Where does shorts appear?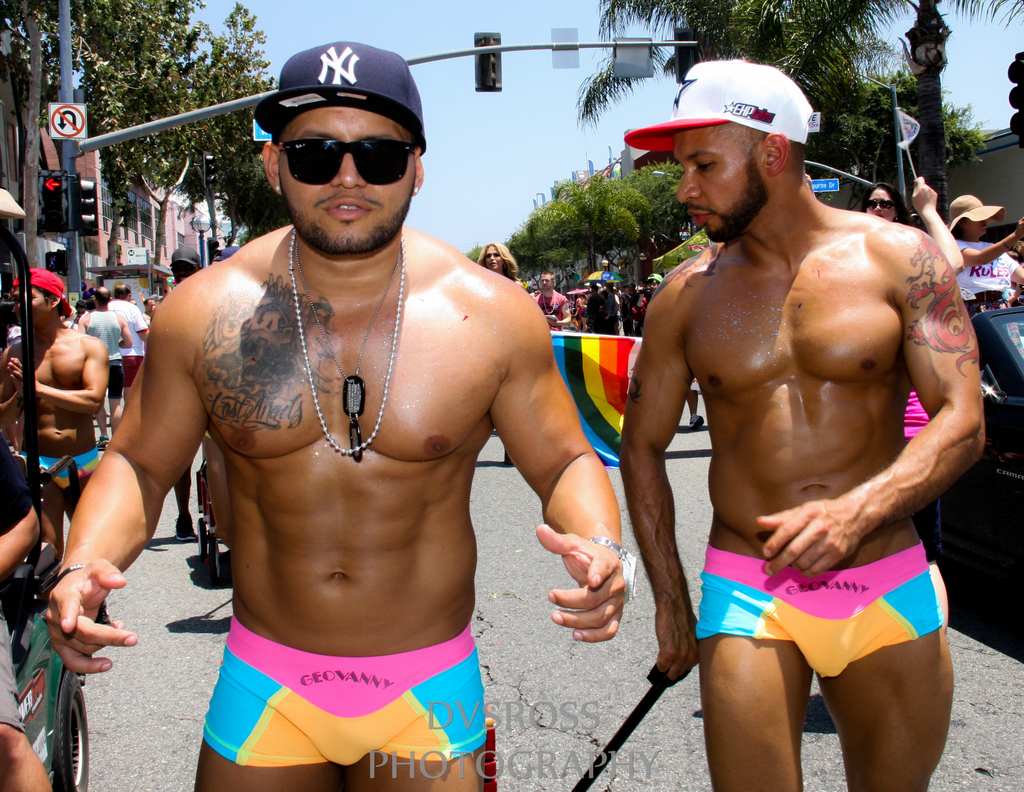
Appears at 0:608:33:733.
